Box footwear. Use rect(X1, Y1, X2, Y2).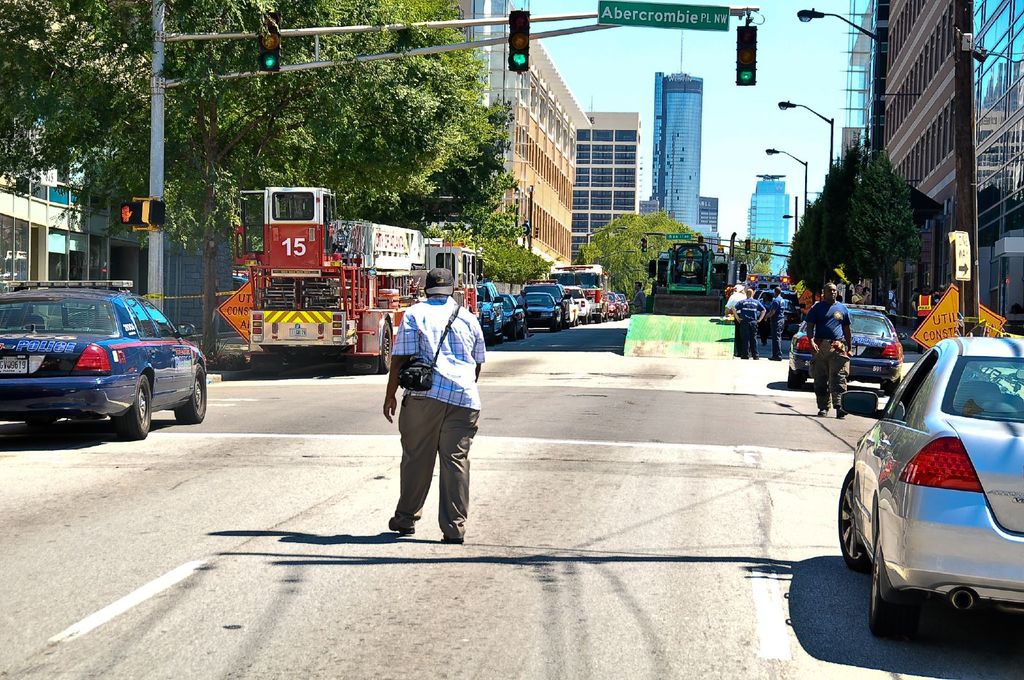
rect(833, 407, 846, 419).
